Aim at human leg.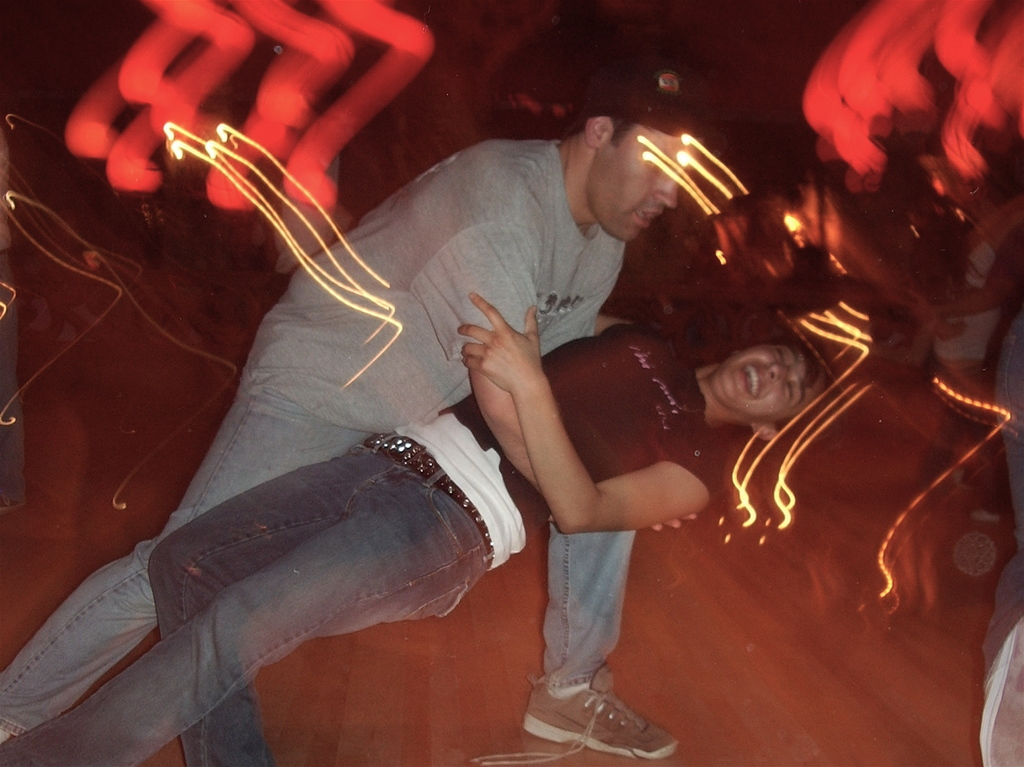
Aimed at (x1=0, y1=391, x2=361, y2=732).
